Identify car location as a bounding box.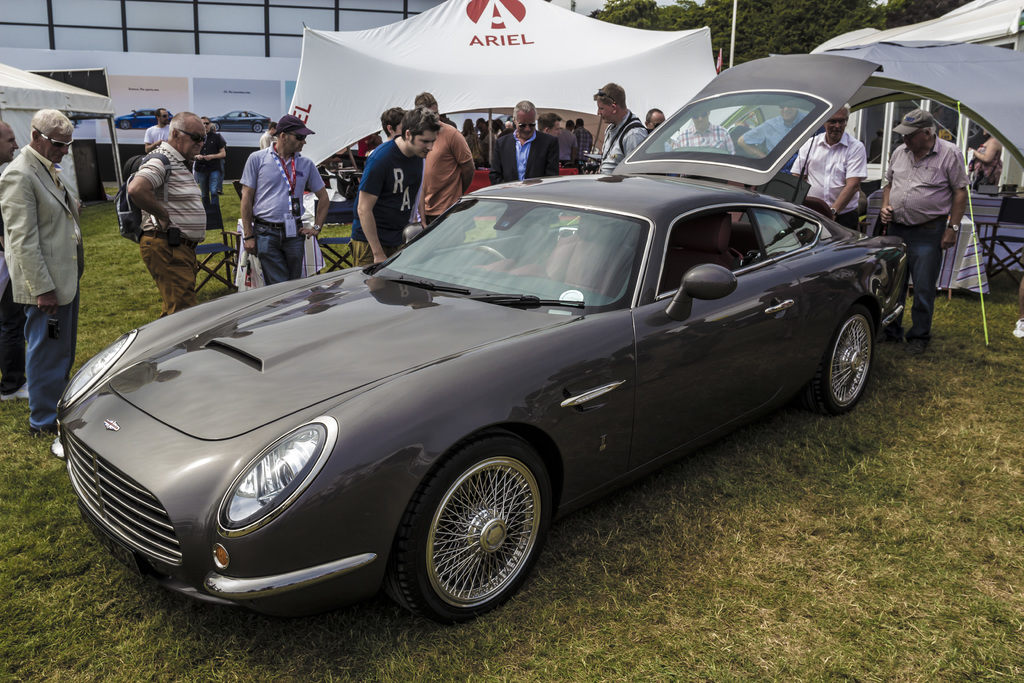
{"x1": 49, "y1": 54, "x2": 911, "y2": 628}.
